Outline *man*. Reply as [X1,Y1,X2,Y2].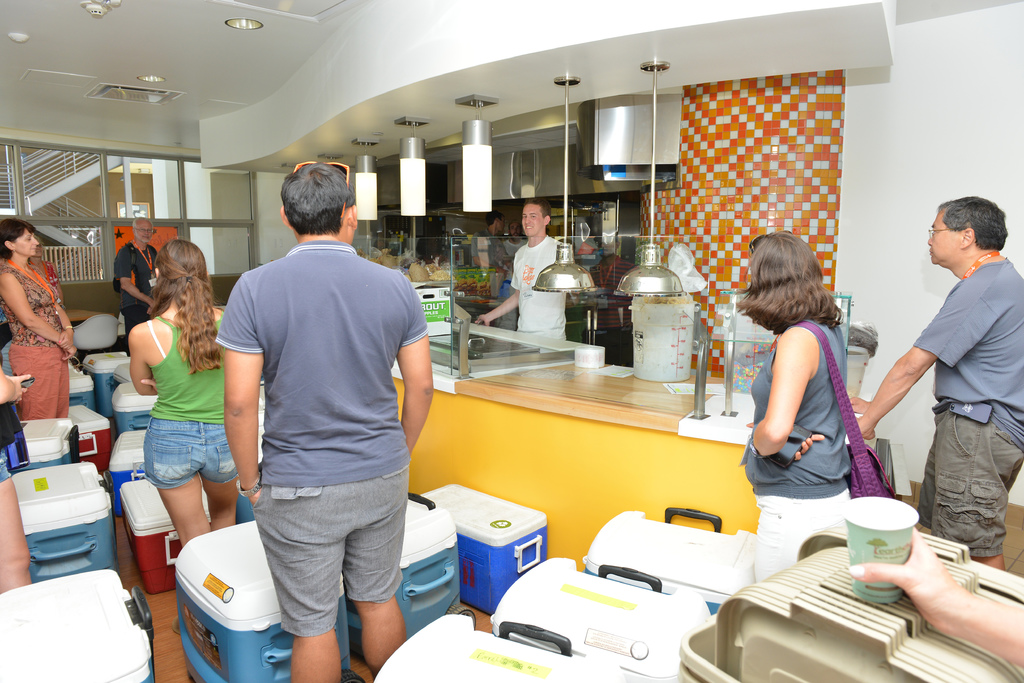
[470,213,512,273].
